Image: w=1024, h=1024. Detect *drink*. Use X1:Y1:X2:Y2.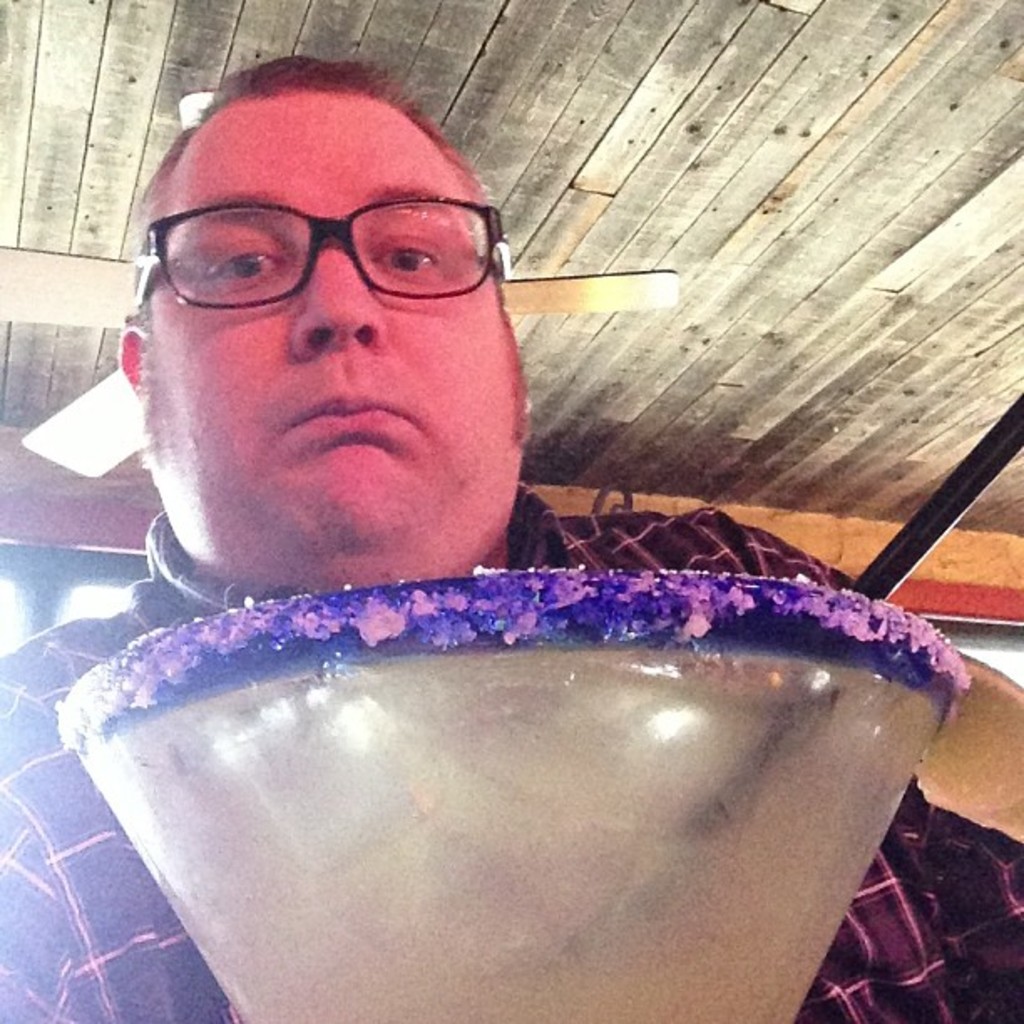
85:641:942:1022.
